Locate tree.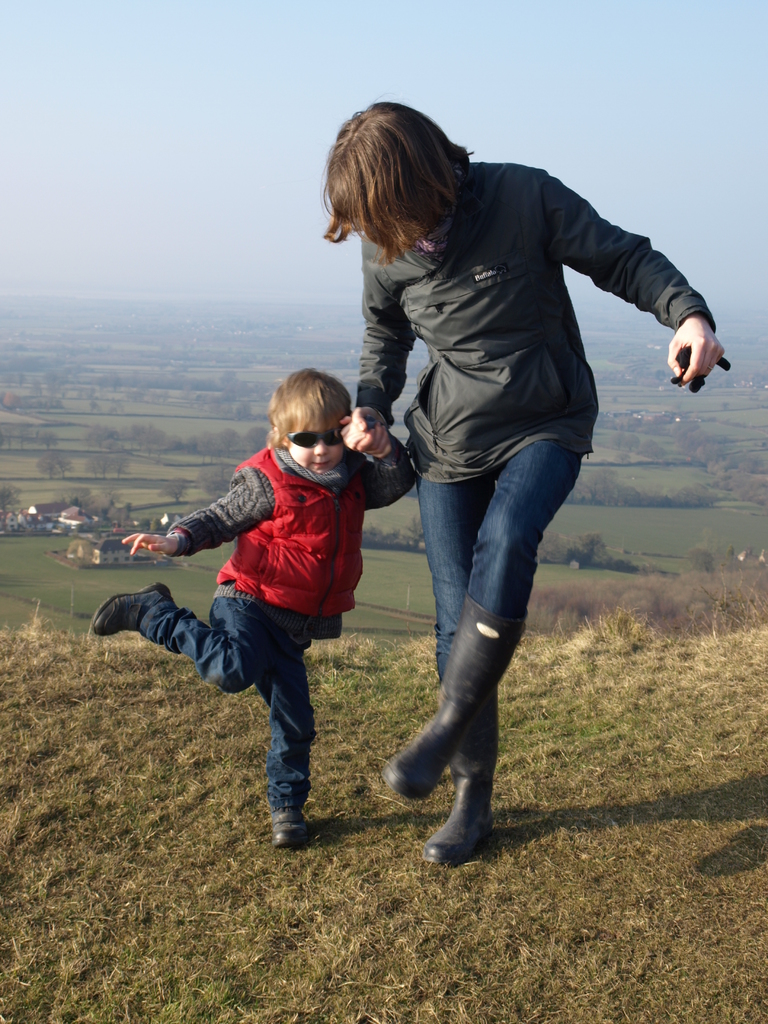
Bounding box: [left=399, top=509, right=429, bottom=542].
